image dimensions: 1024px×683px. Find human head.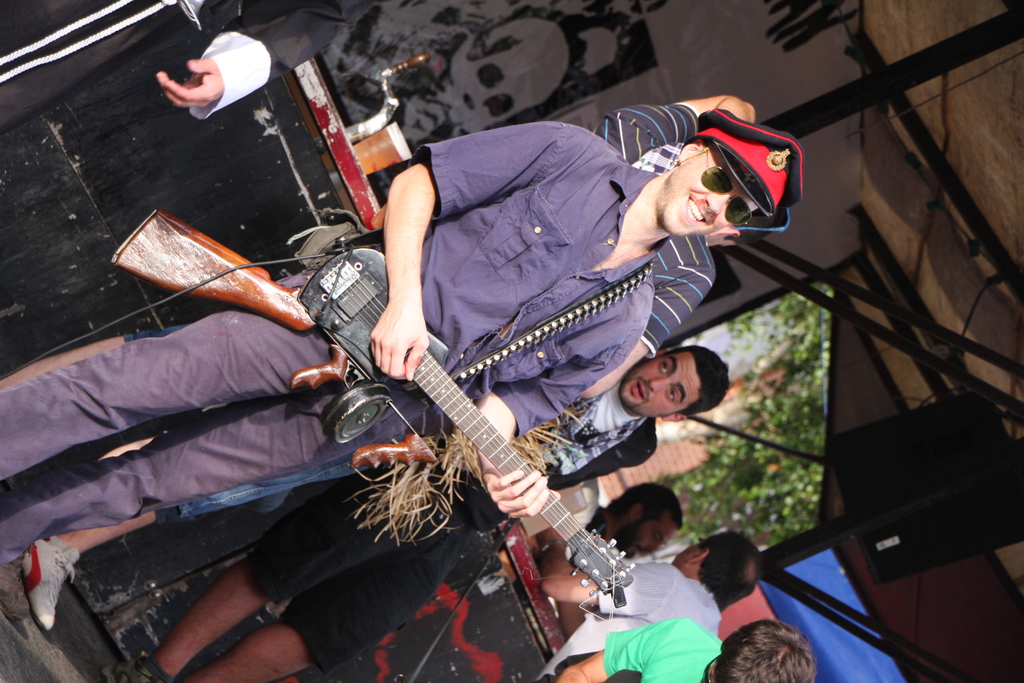
Rect(706, 207, 792, 247).
